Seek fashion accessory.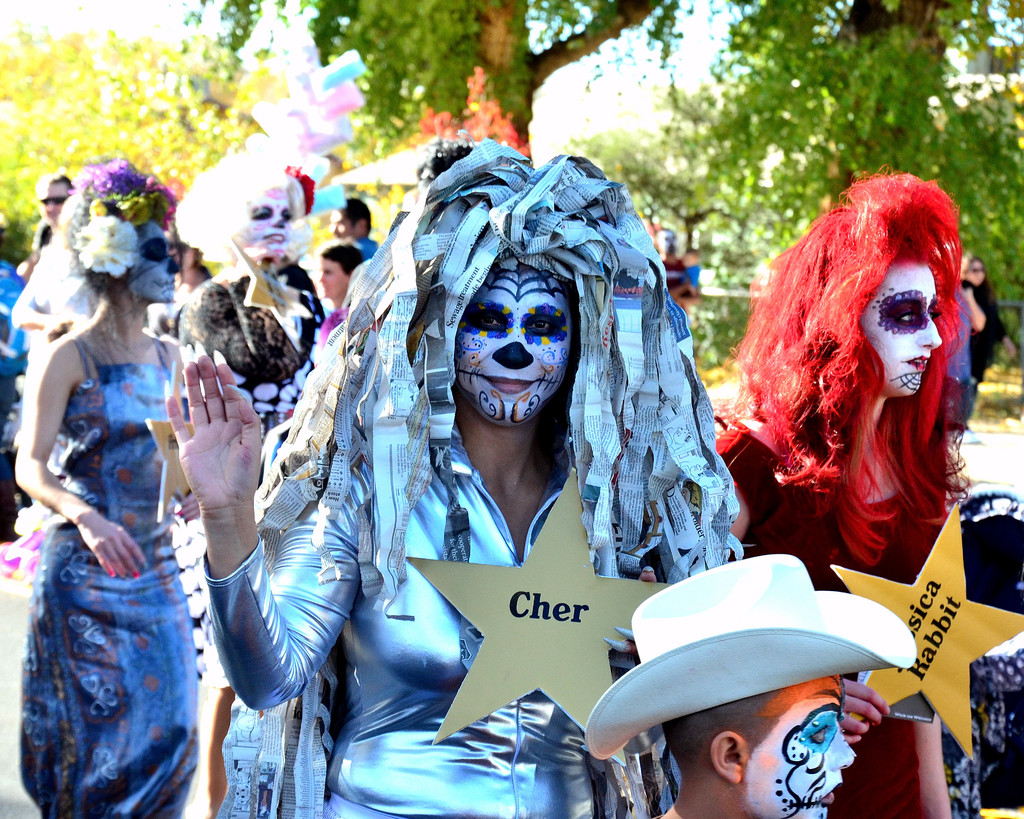
pyautogui.locateOnScreen(582, 551, 920, 759).
